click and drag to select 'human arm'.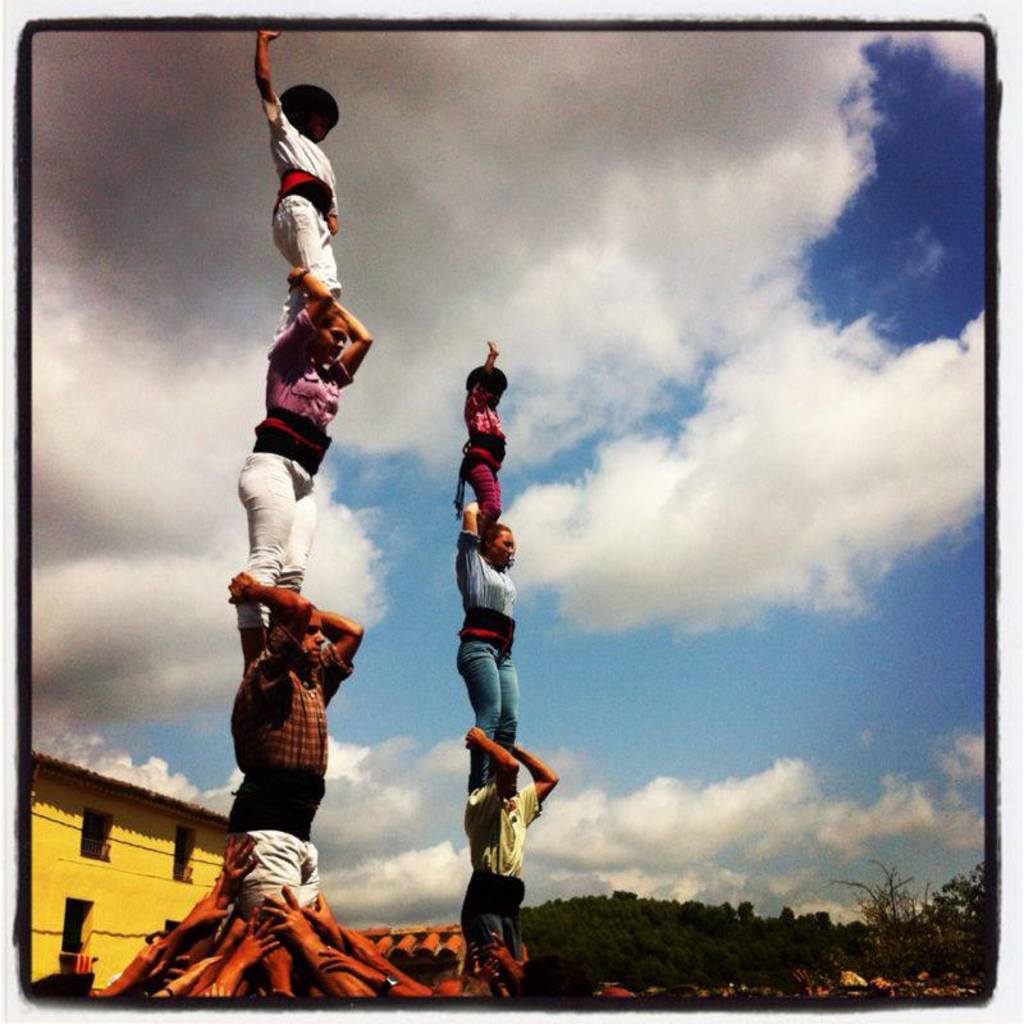
Selection: (465, 716, 522, 831).
